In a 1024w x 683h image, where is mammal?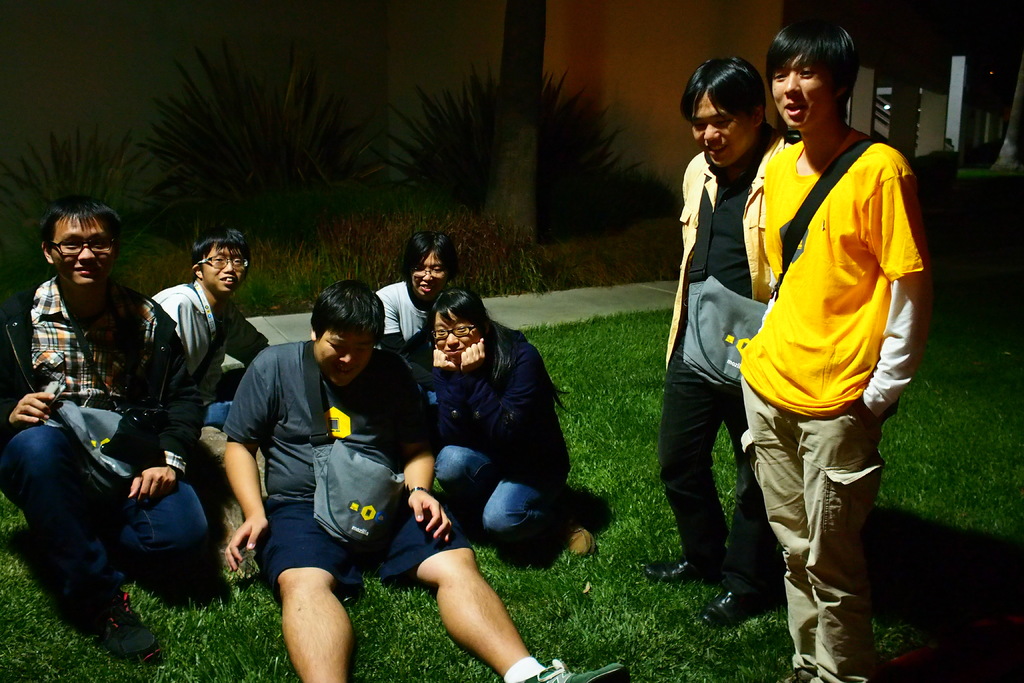
<box>150,229,272,475</box>.
